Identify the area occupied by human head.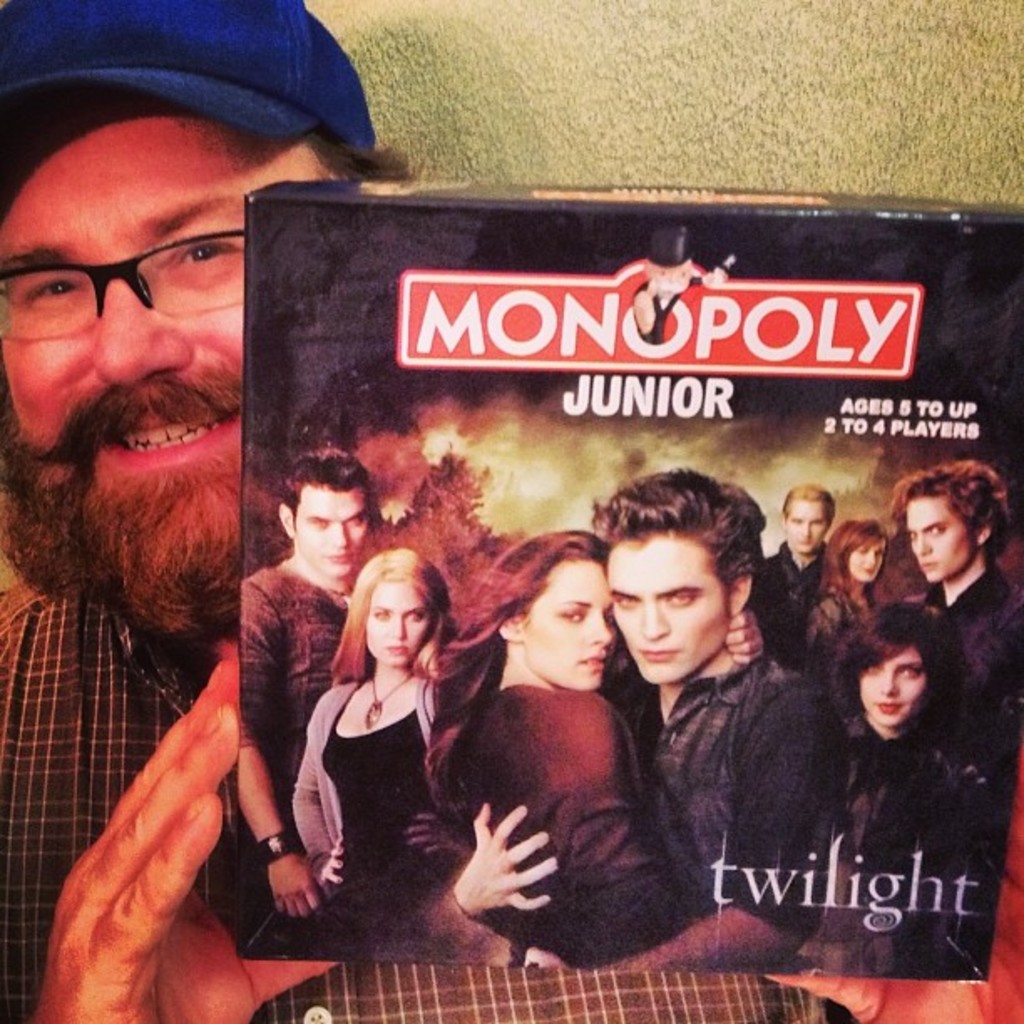
Area: bbox=[827, 514, 890, 584].
